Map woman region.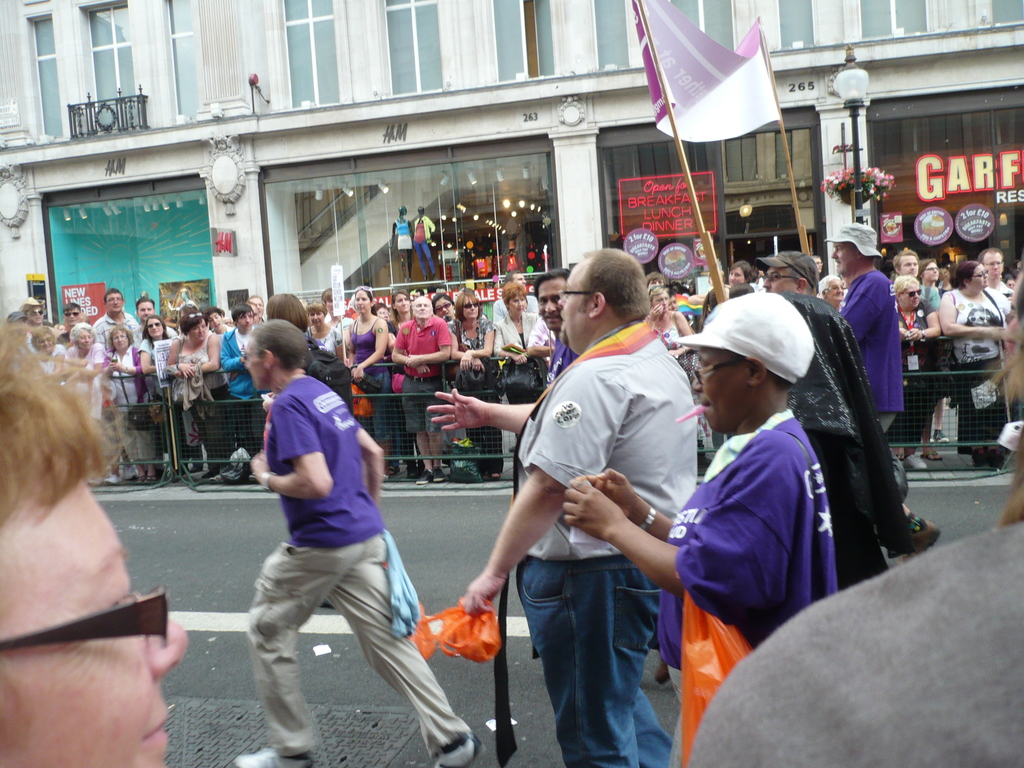
Mapped to 391, 289, 416, 335.
